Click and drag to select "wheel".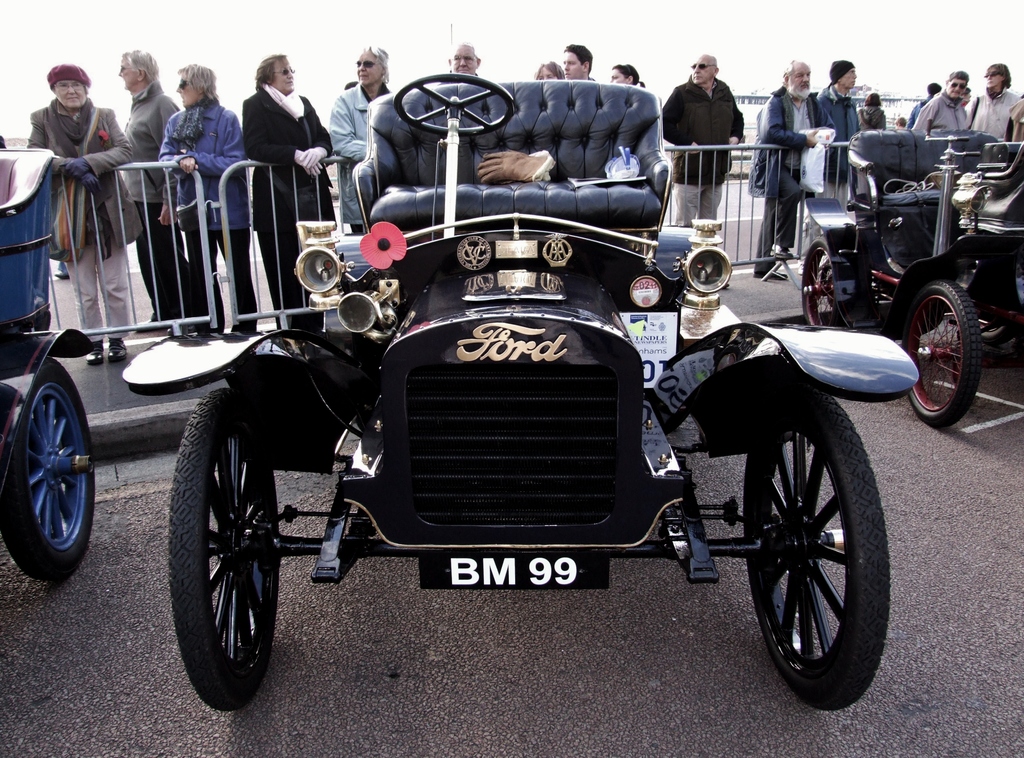
Selection: (394, 71, 514, 140).
